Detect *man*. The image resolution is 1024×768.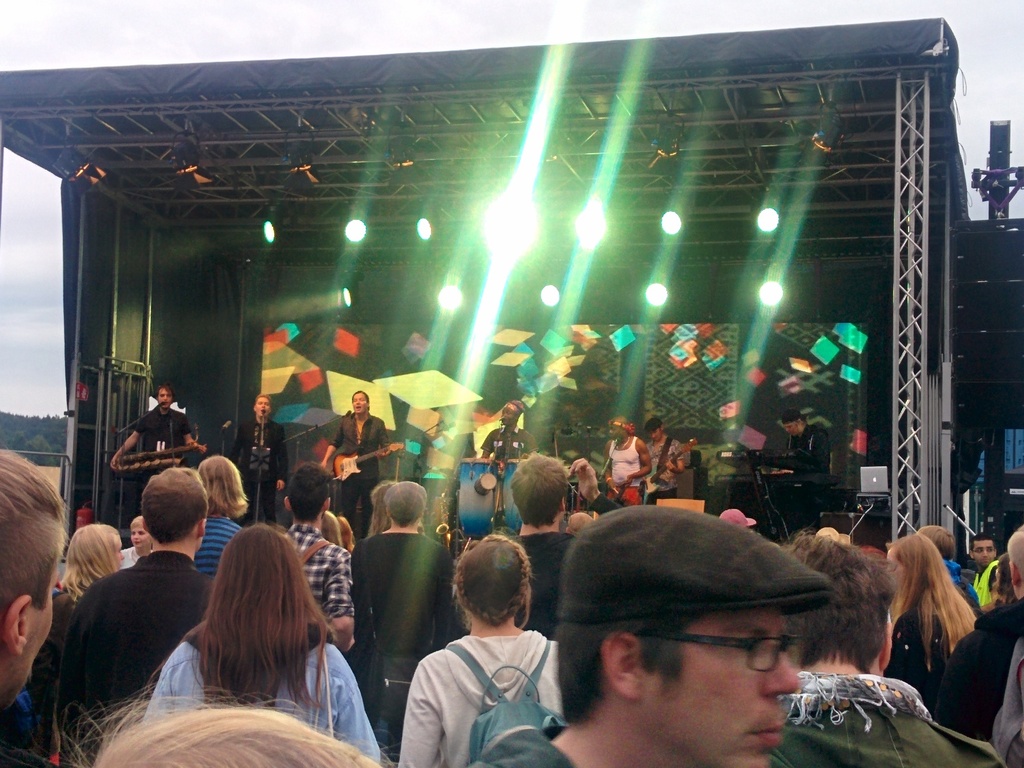
769,408,835,481.
